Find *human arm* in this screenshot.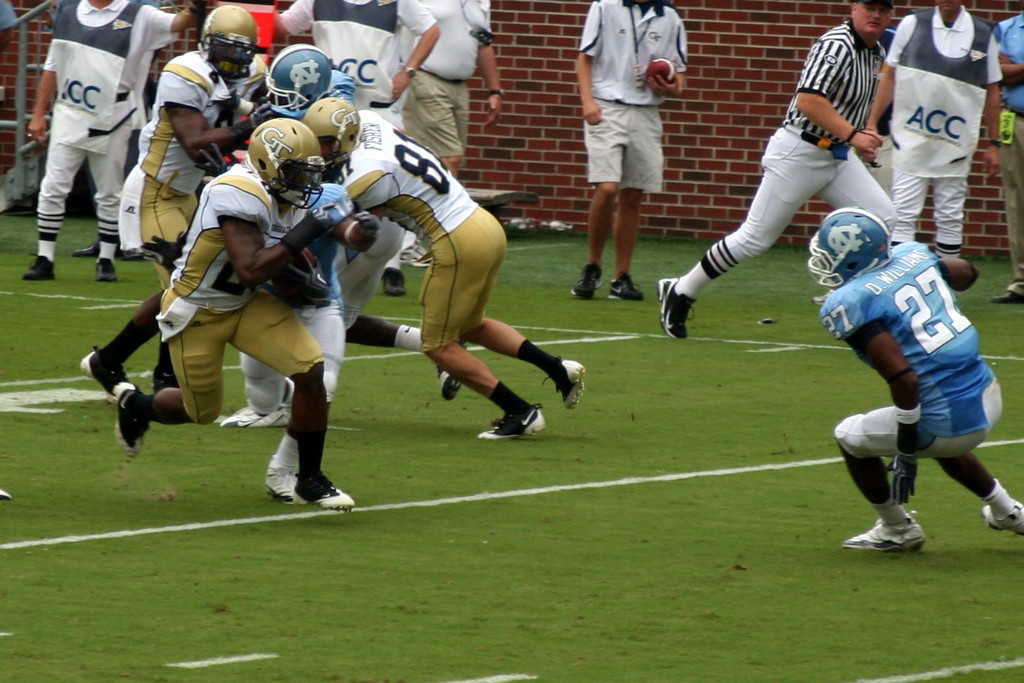
The bounding box for *human arm* is crop(803, 56, 889, 146).
